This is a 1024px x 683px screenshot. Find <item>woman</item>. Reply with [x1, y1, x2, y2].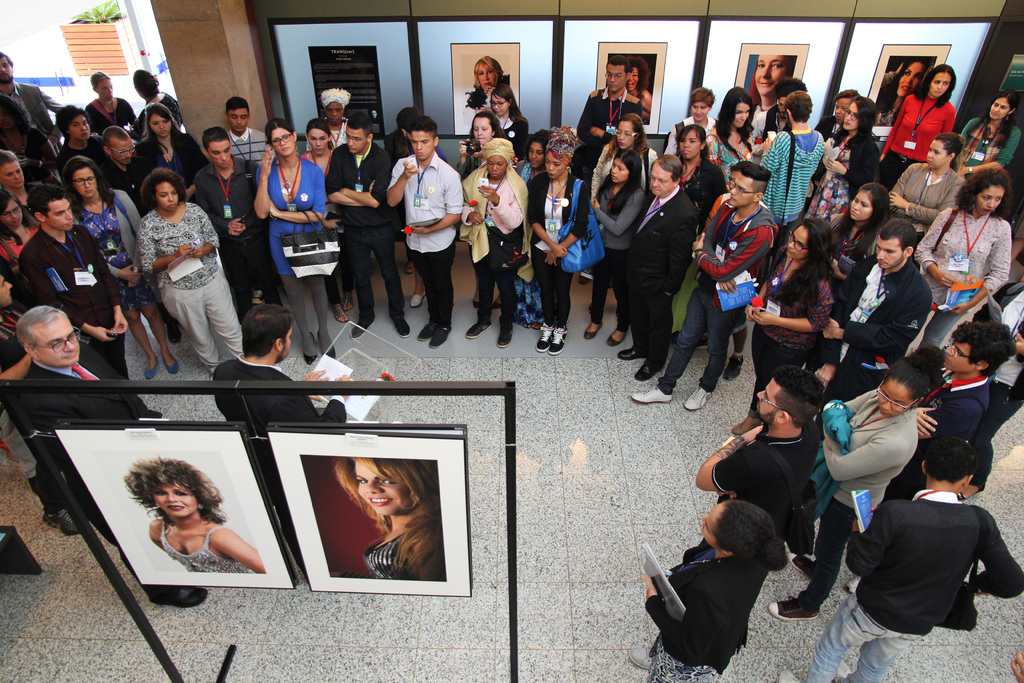
[527, 123, 586, 356].
